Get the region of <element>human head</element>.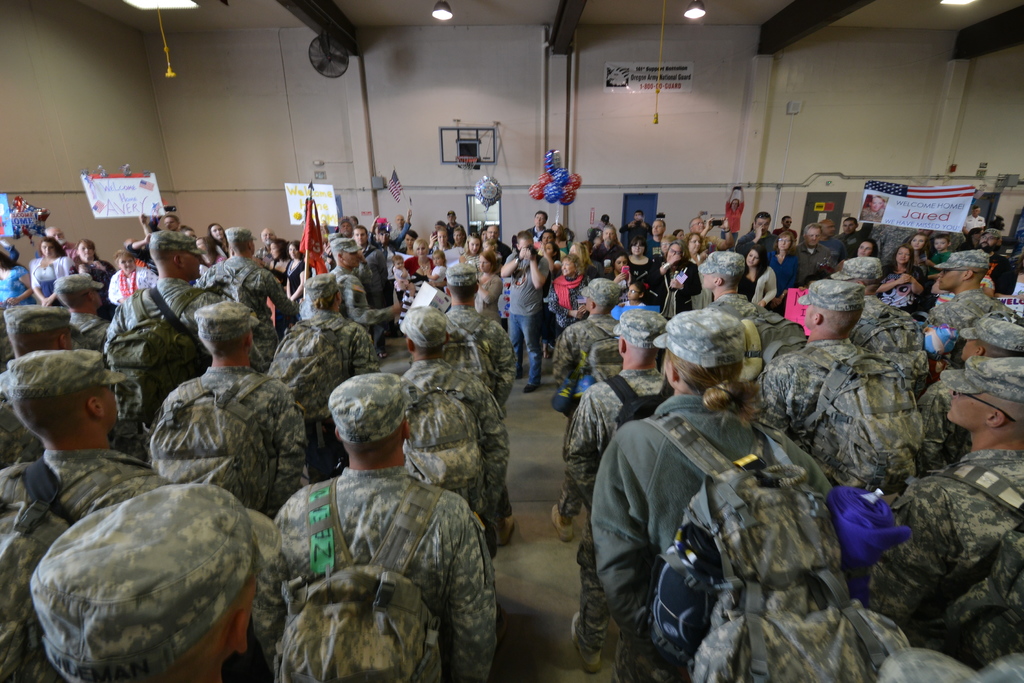
left=114, top=249, right=138, bottom=277.
